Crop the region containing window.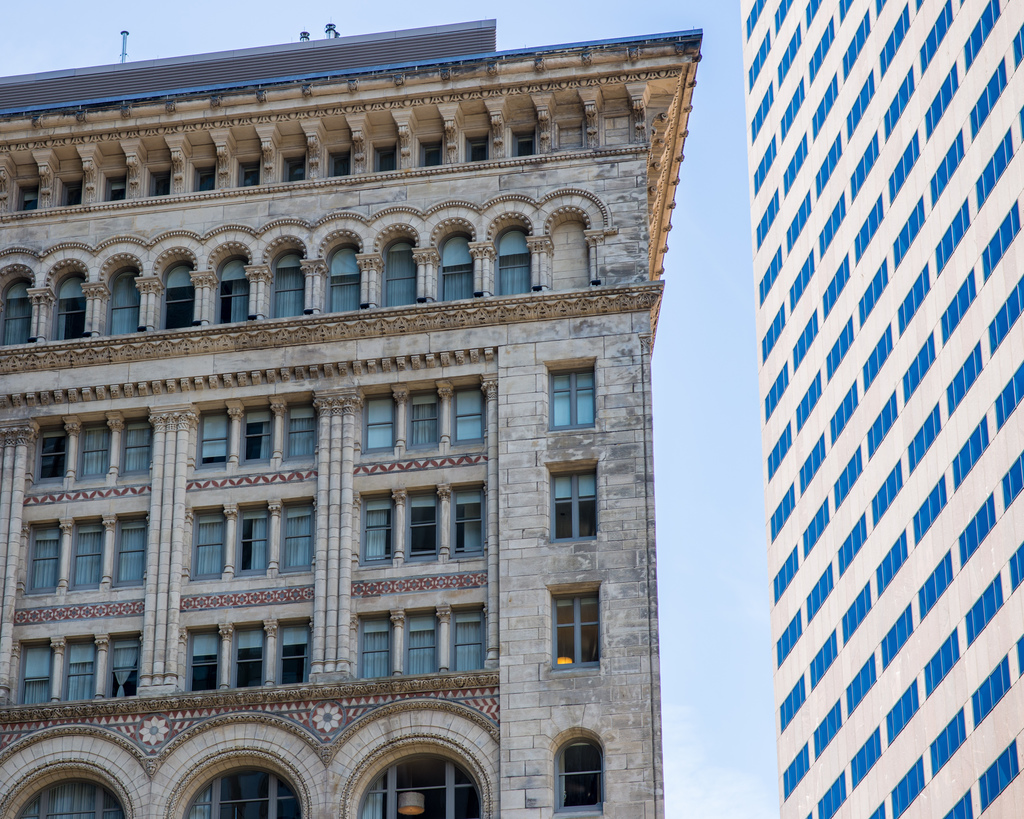
Crop region: <box>78,432,112,478</box>.
